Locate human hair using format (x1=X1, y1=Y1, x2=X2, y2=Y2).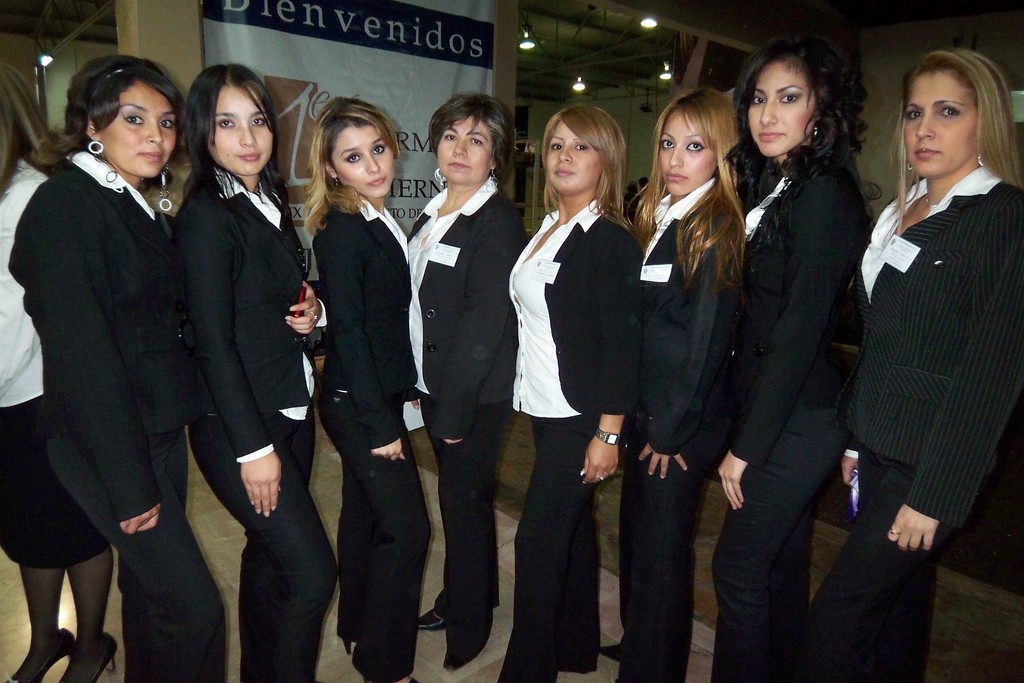
(x1=29, y1=53, x2=185, y2=195).
